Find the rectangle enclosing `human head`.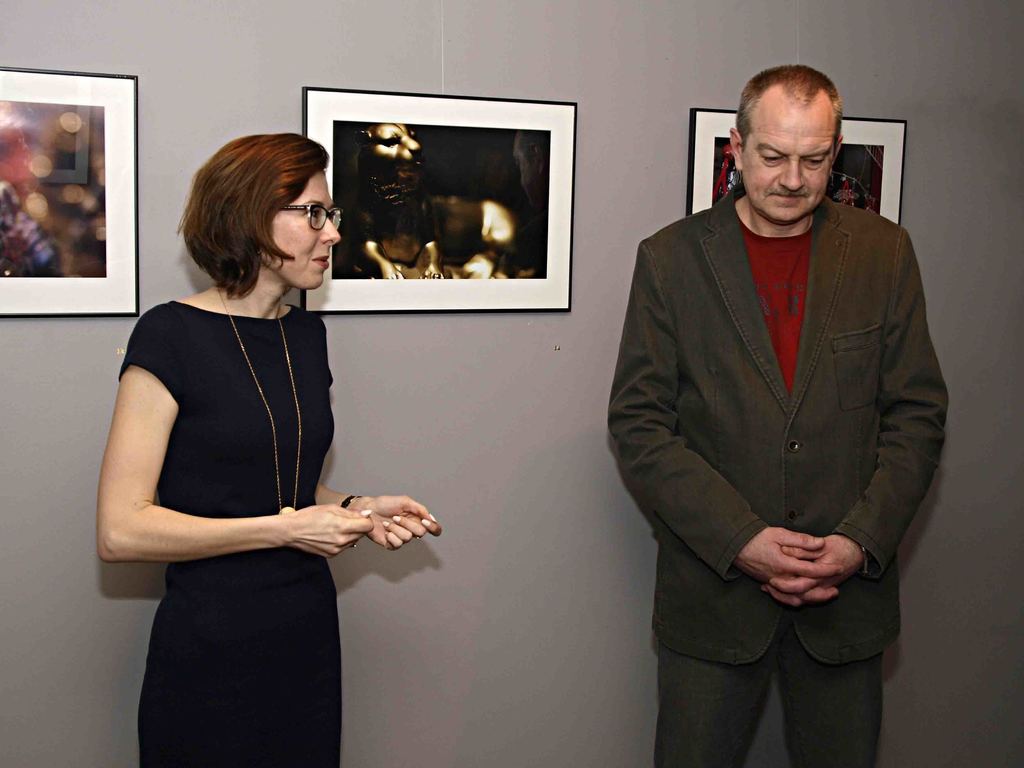
BBox(727, 55, 868, 230).
